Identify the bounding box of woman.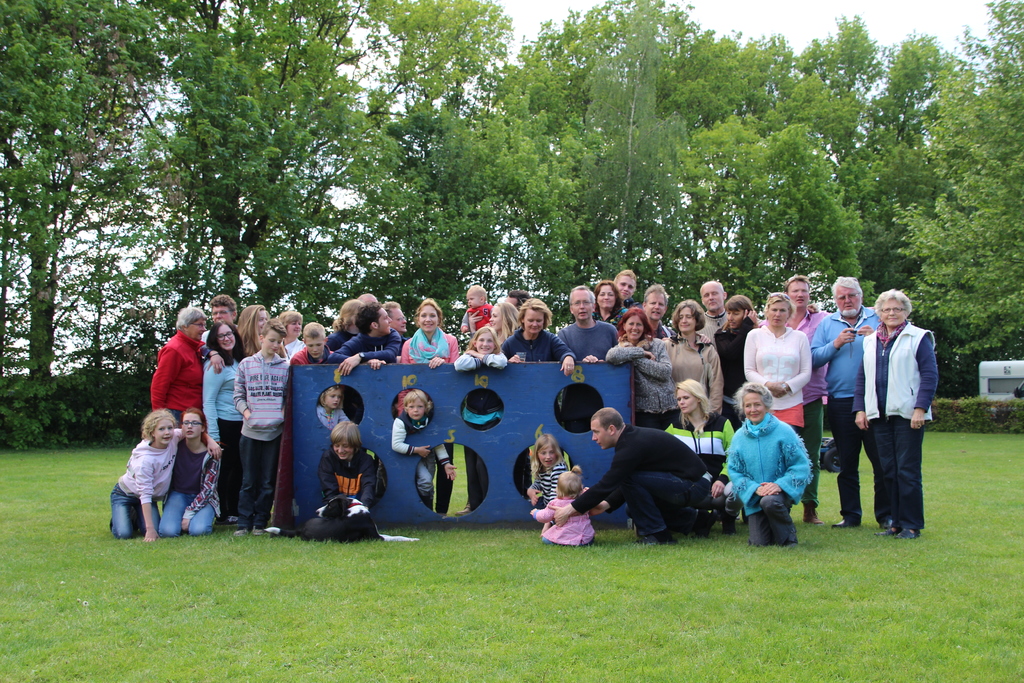
<region>241, 300, 266, 361</region>.
